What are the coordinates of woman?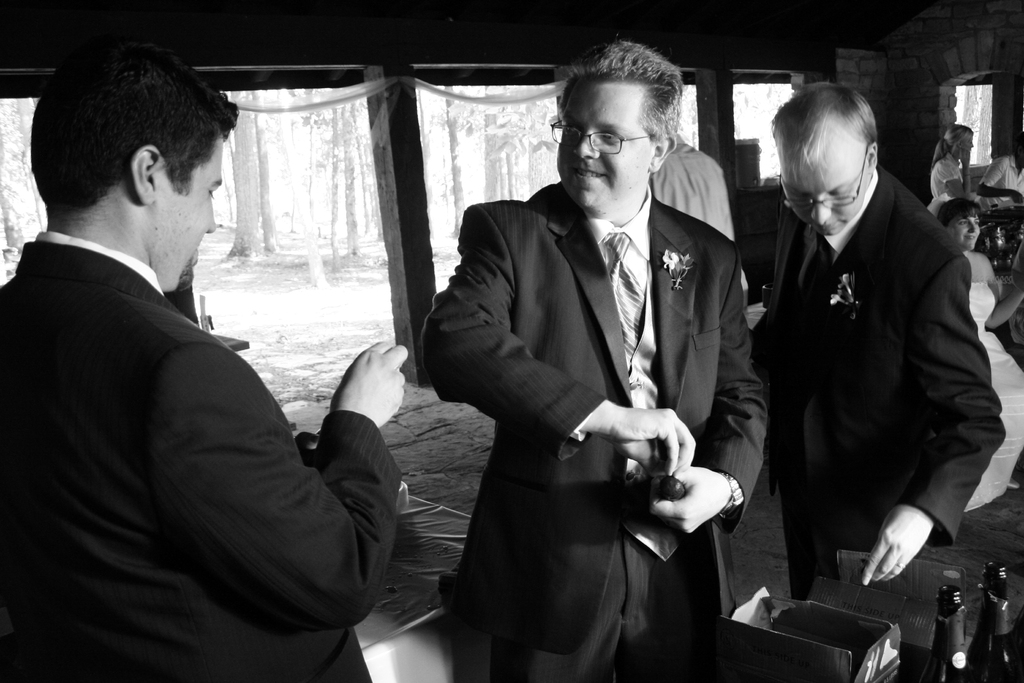
<bbox>927, 123, 972, 222</bbox>.
